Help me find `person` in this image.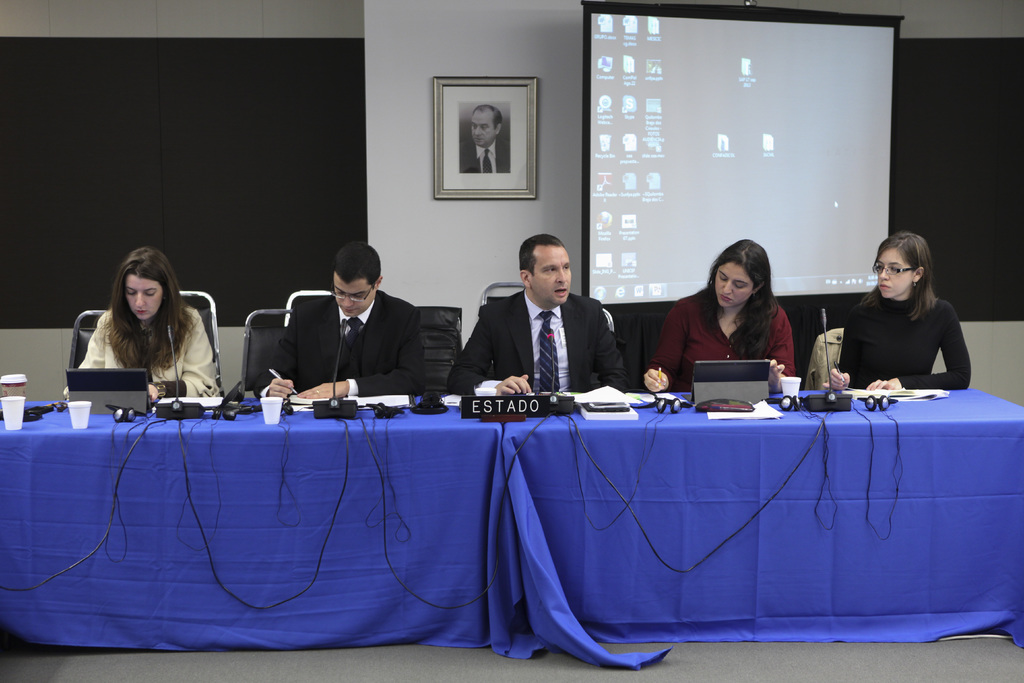
Found it: x1=254 y1=241 x2=423 y2=402.
